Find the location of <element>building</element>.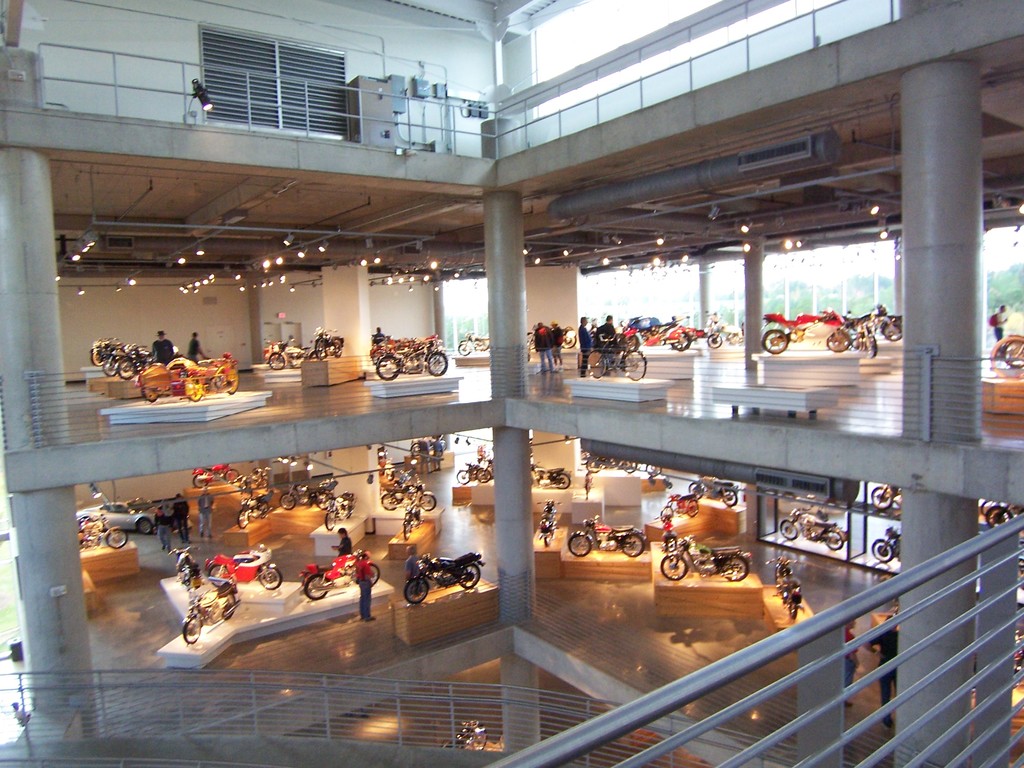
Location: BBox(0, 0, 1023, 767).
